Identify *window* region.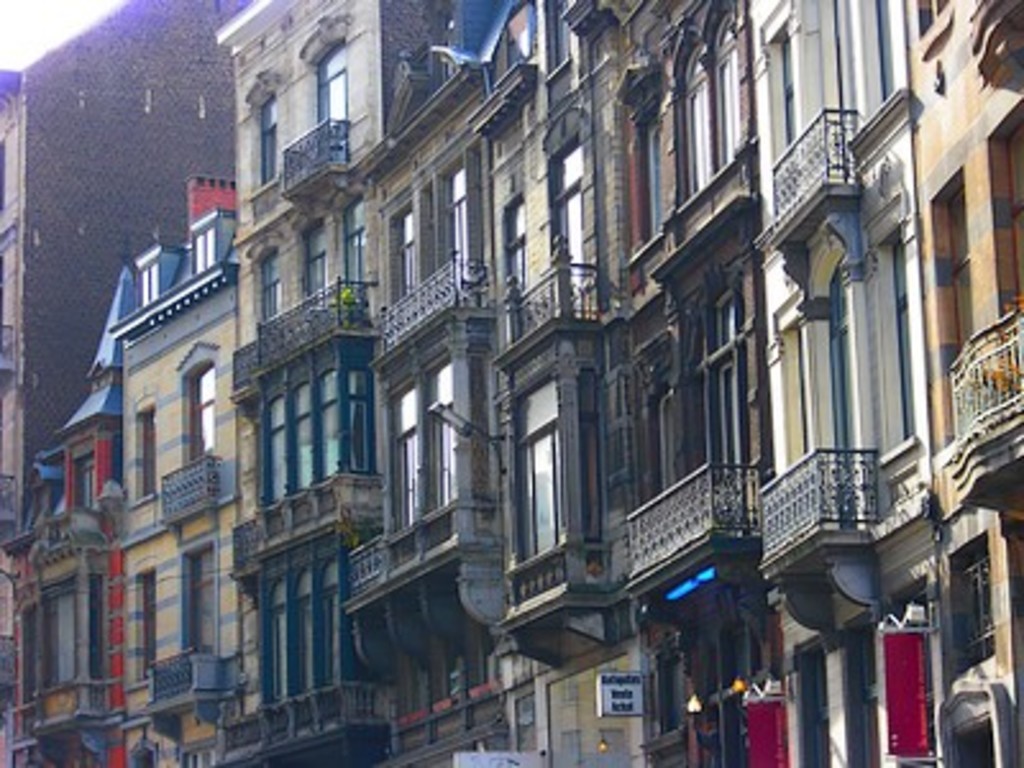
Region: <bbox>678, 38, 714, 200</bbox>.
